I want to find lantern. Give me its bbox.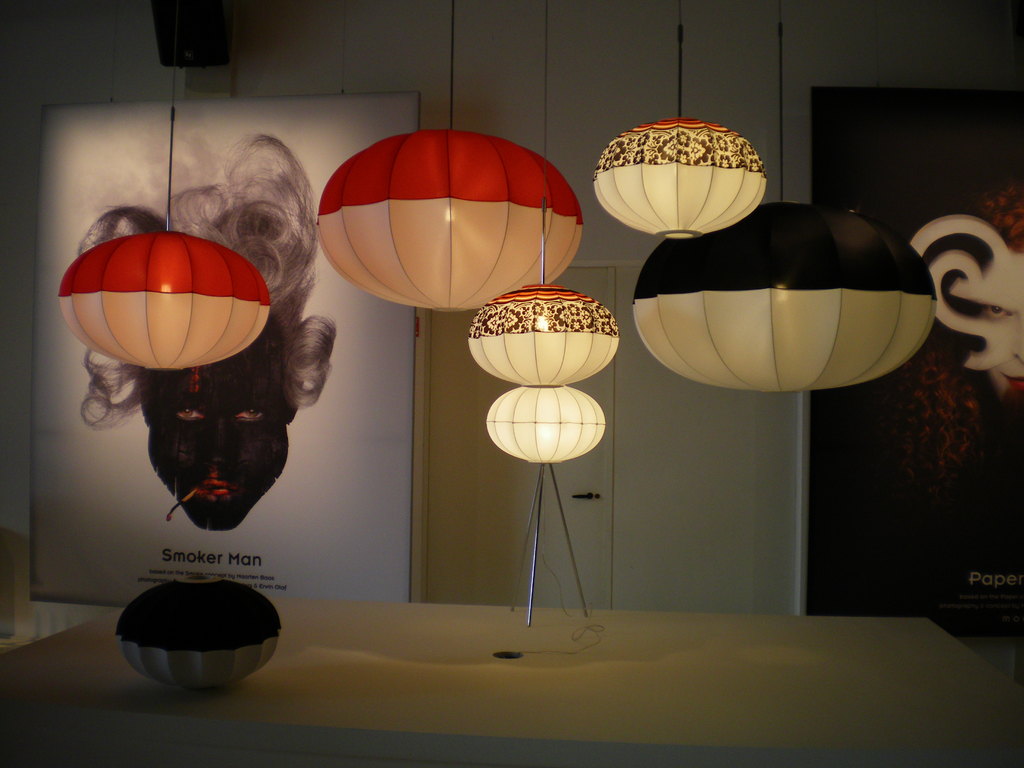
region(54, 221, 267, 369).
